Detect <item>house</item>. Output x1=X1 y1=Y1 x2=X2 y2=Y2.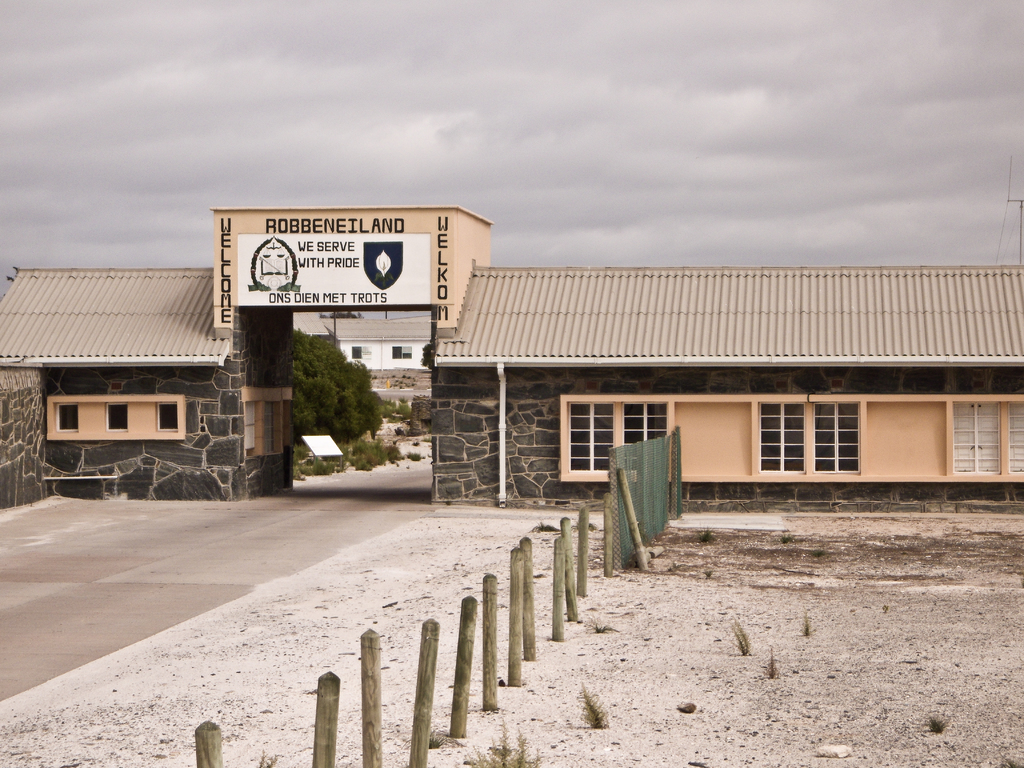
x1=0 y1=252 x2=297 y2=516.
